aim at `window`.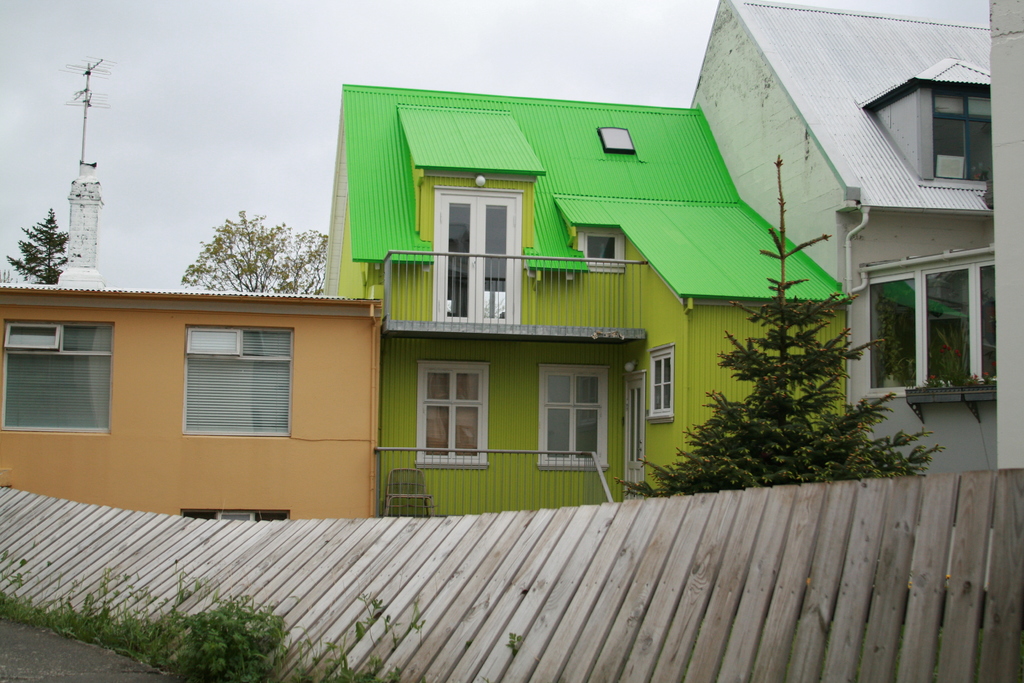
Aimed at pyautogui.locateOnScreen(536, 363, 604, 472).
